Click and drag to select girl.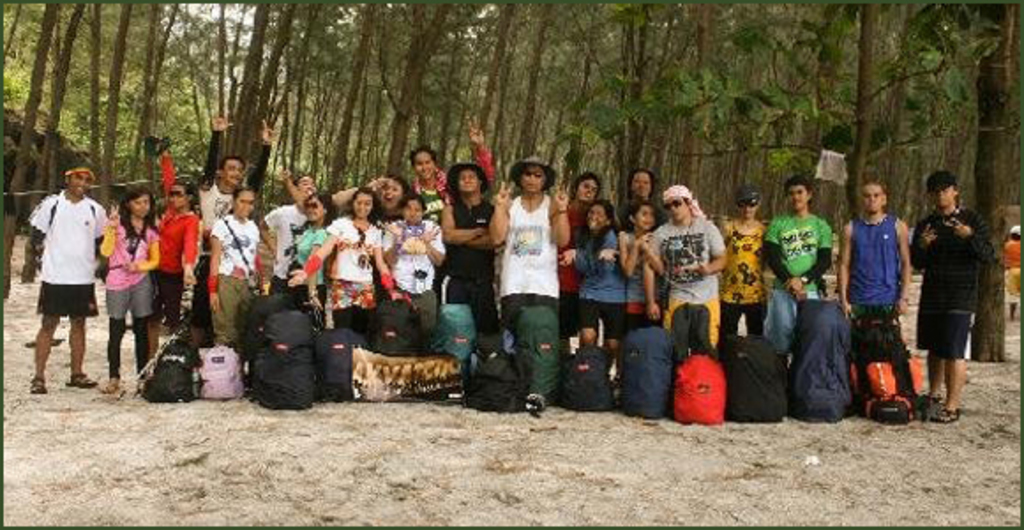
Selection: rect(554, 200, 625, 378).
